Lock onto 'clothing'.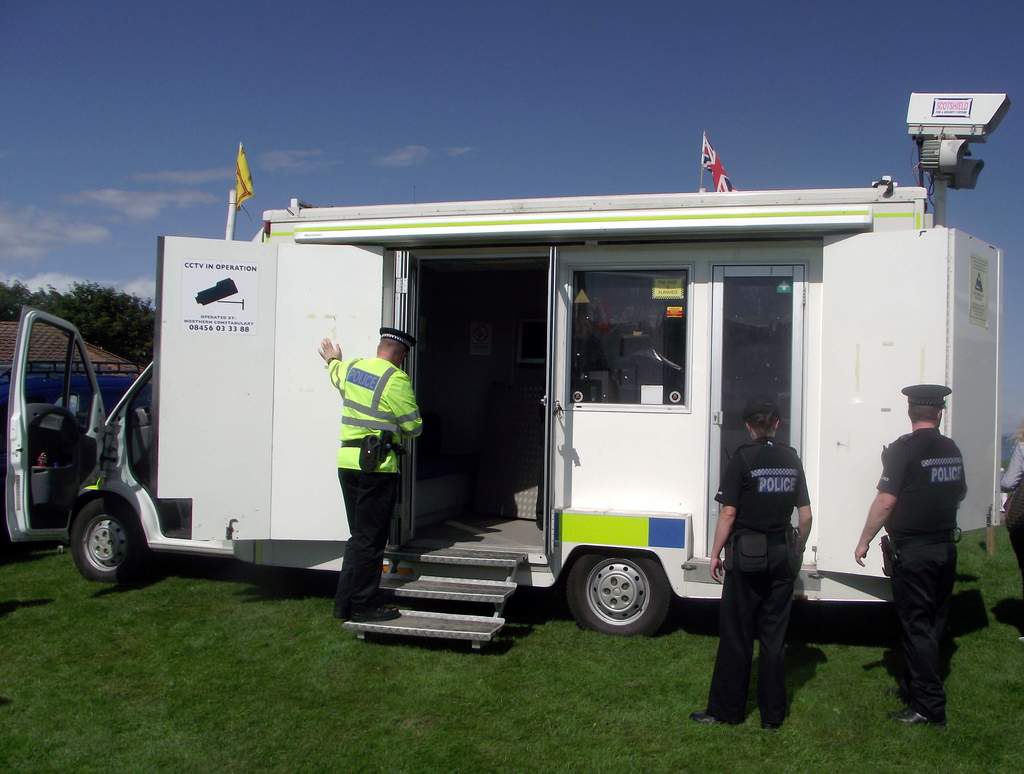
Locked: (x1=874, y1=432, x2=972, y2=717).
